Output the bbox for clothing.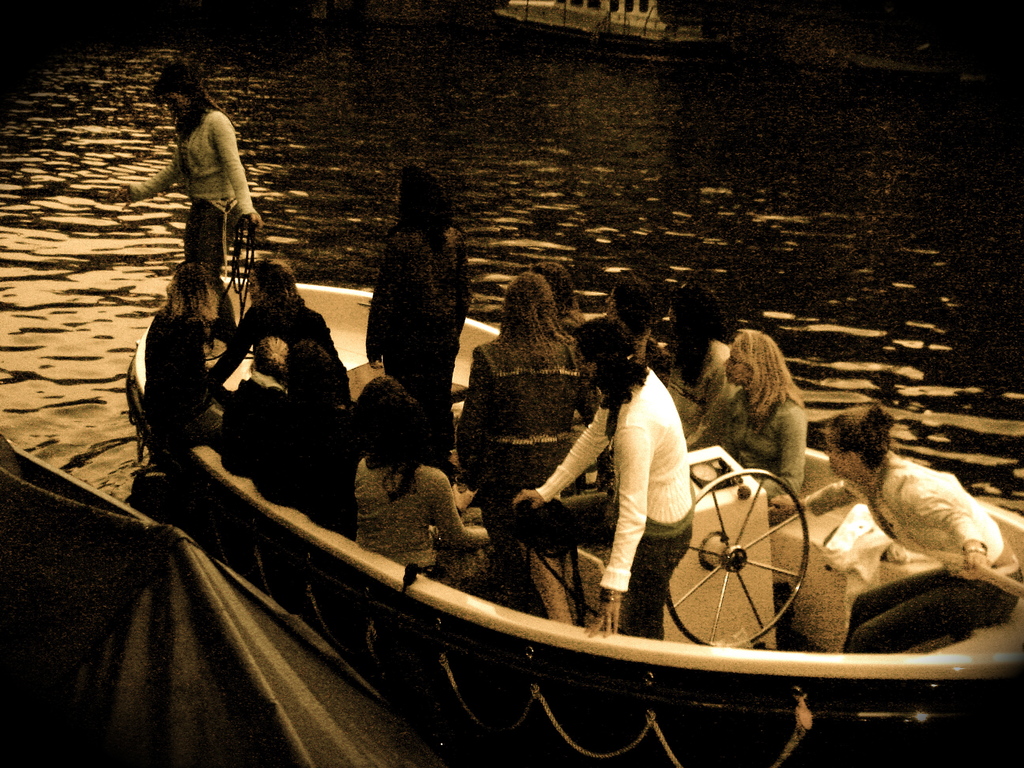
<region>803, 444, 1019, 654</region>.
